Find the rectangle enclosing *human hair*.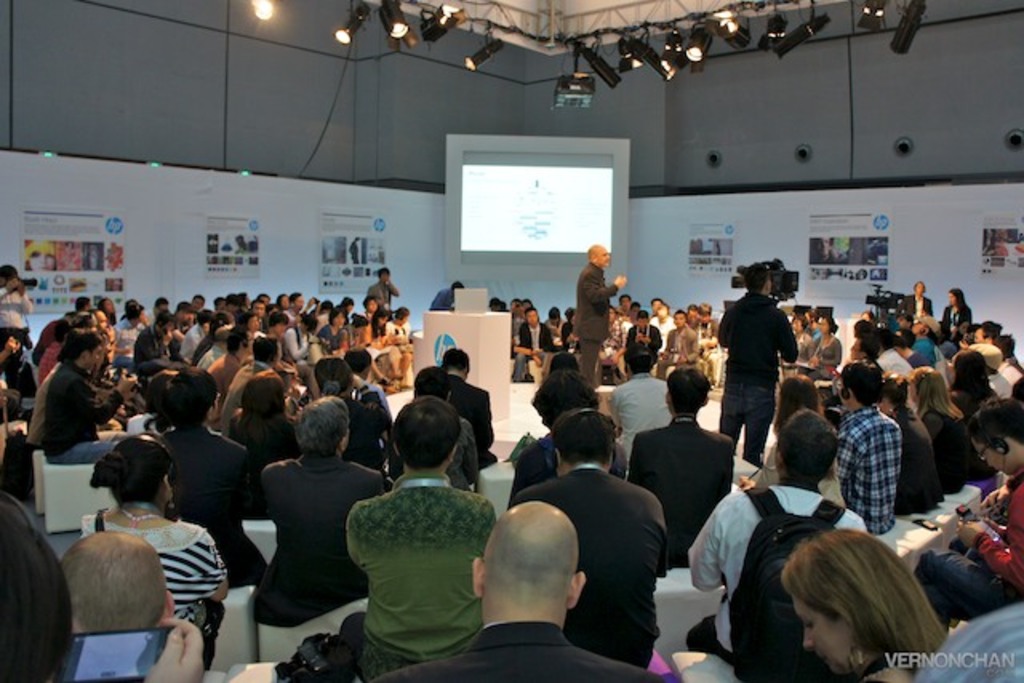
[x1=323, y1=298, x2=333, y2=314].
